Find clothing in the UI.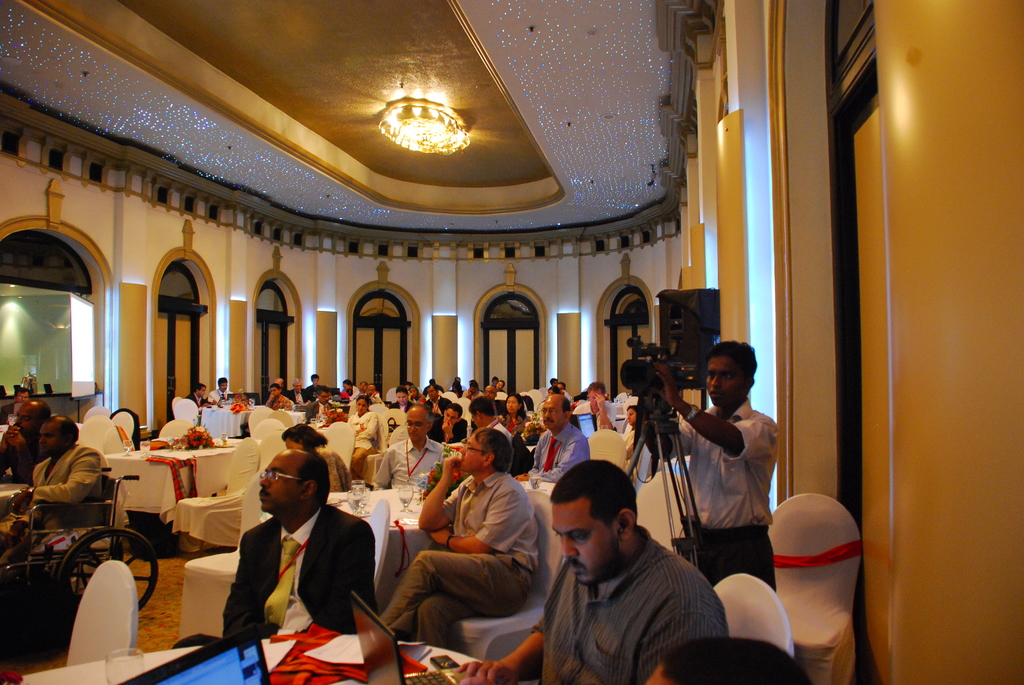
UI element at <bbox>375, 432, 446, 490</bbox>.
